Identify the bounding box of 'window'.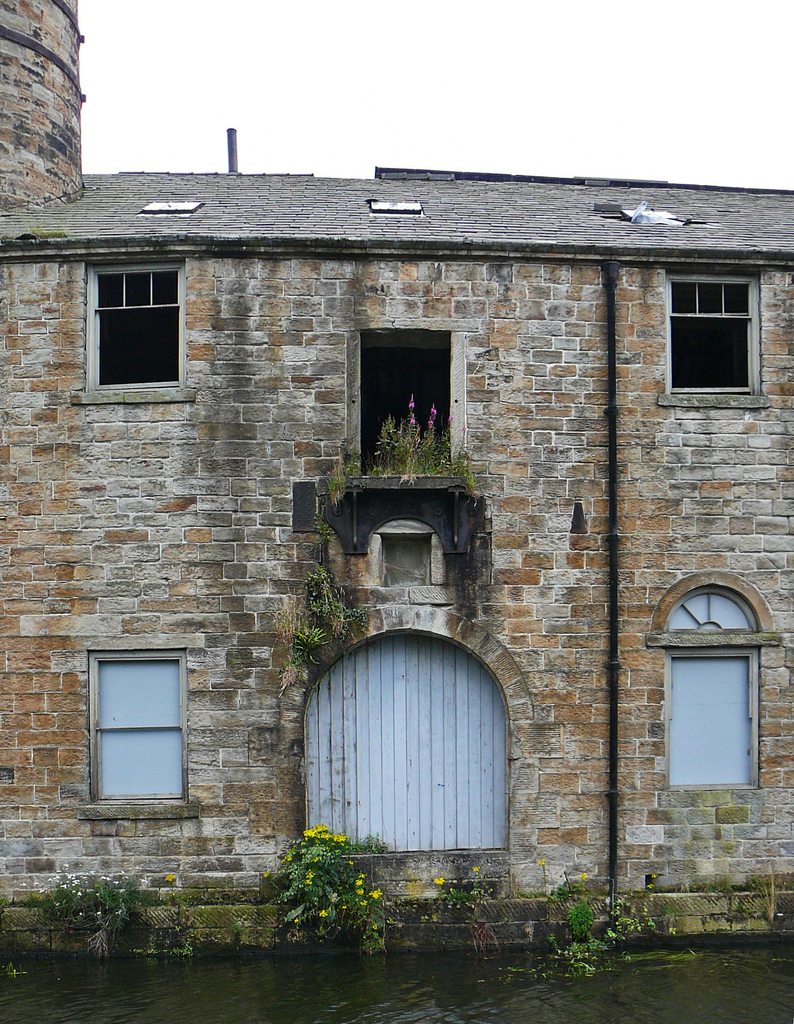
(x1=82, y1=261, x2=181, y2=387).
